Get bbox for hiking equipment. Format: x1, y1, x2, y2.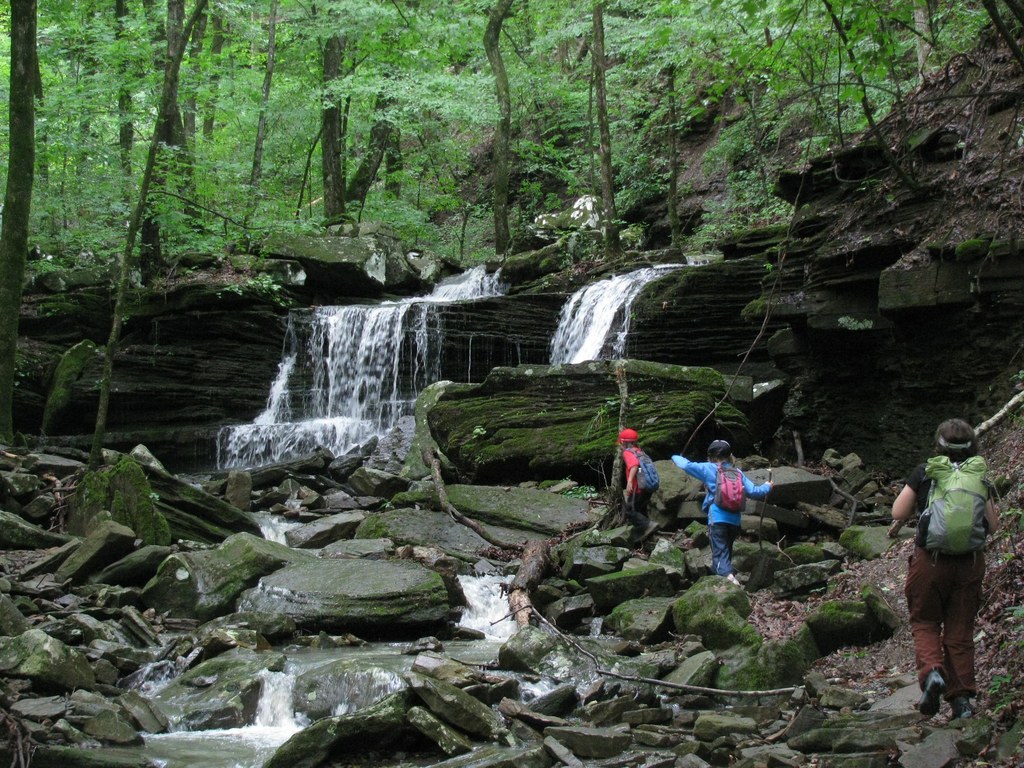
627, 445, 665, 517.
